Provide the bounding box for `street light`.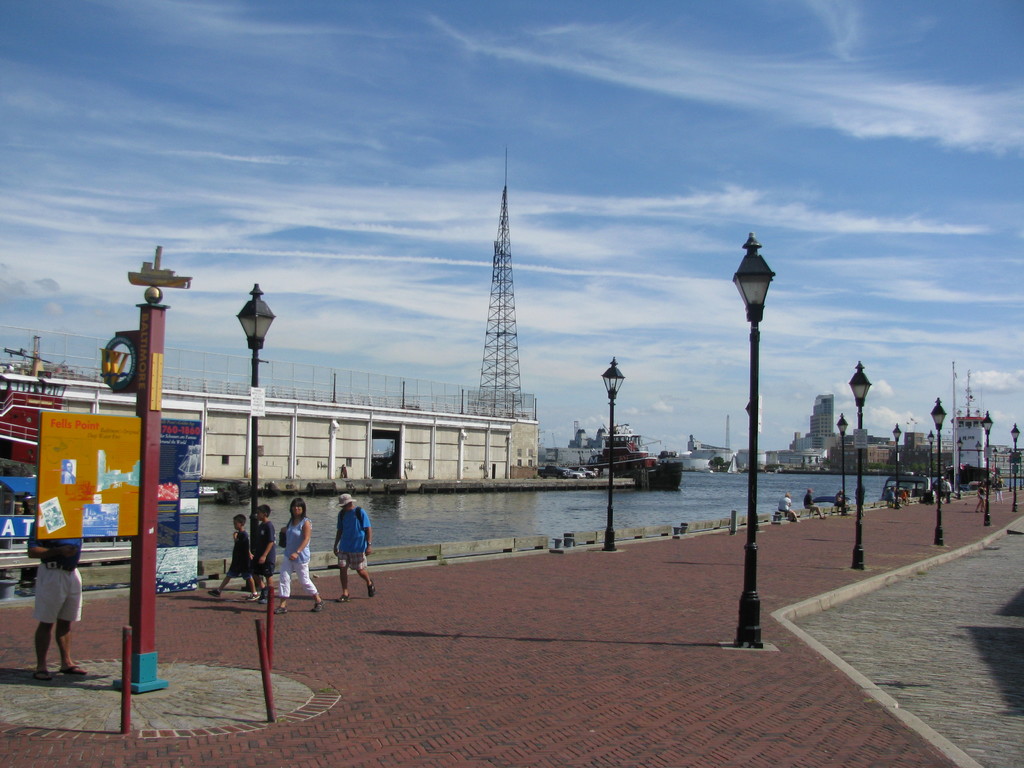
(x1=236, y1=278, x2=278, y2=590).
